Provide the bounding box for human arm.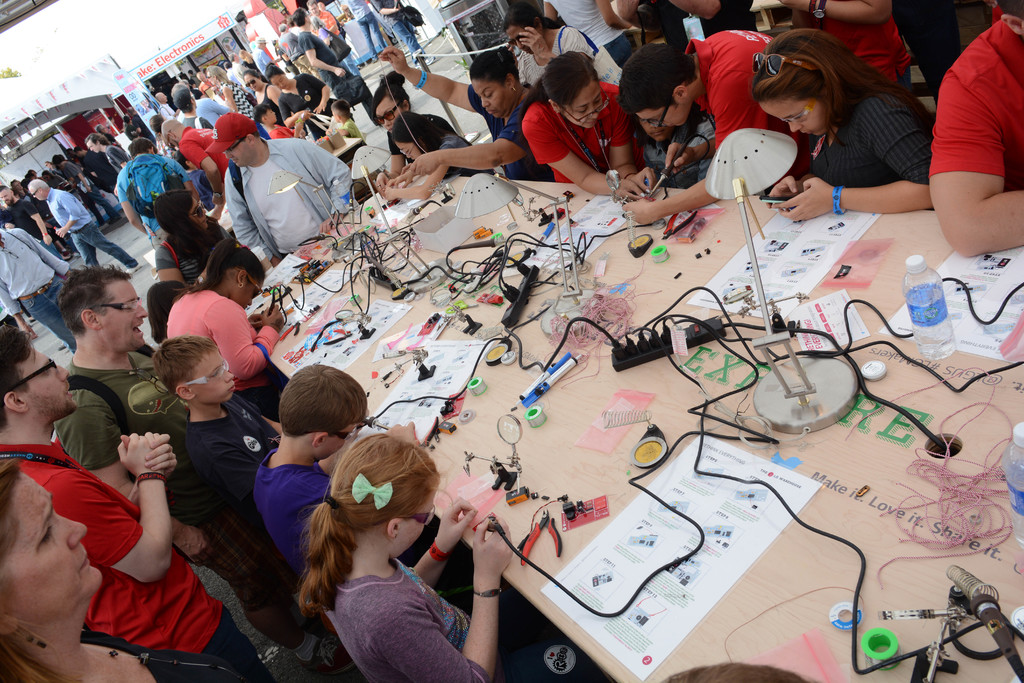
bbox(595, 0, 635, 27).
